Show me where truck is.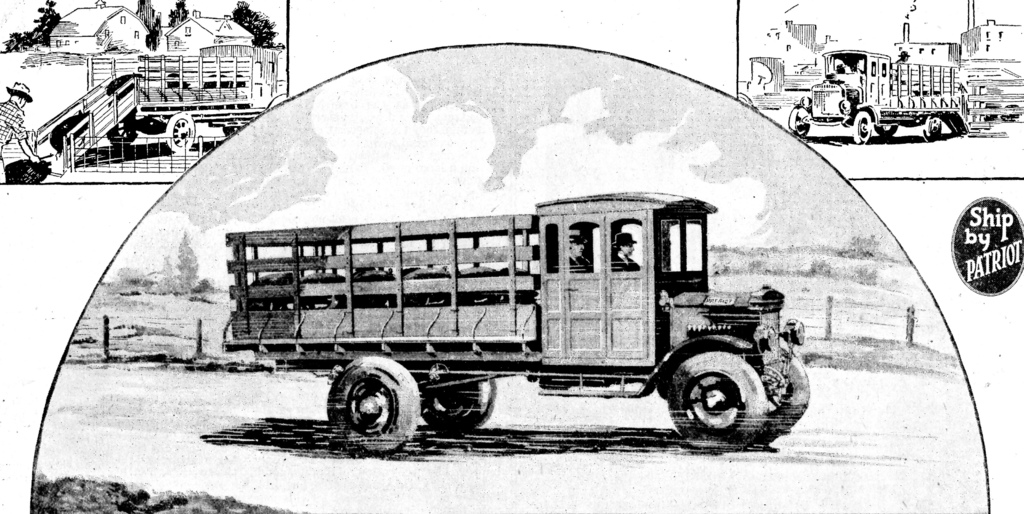
truck is at <region>79, 41, 280, 154</region>.
